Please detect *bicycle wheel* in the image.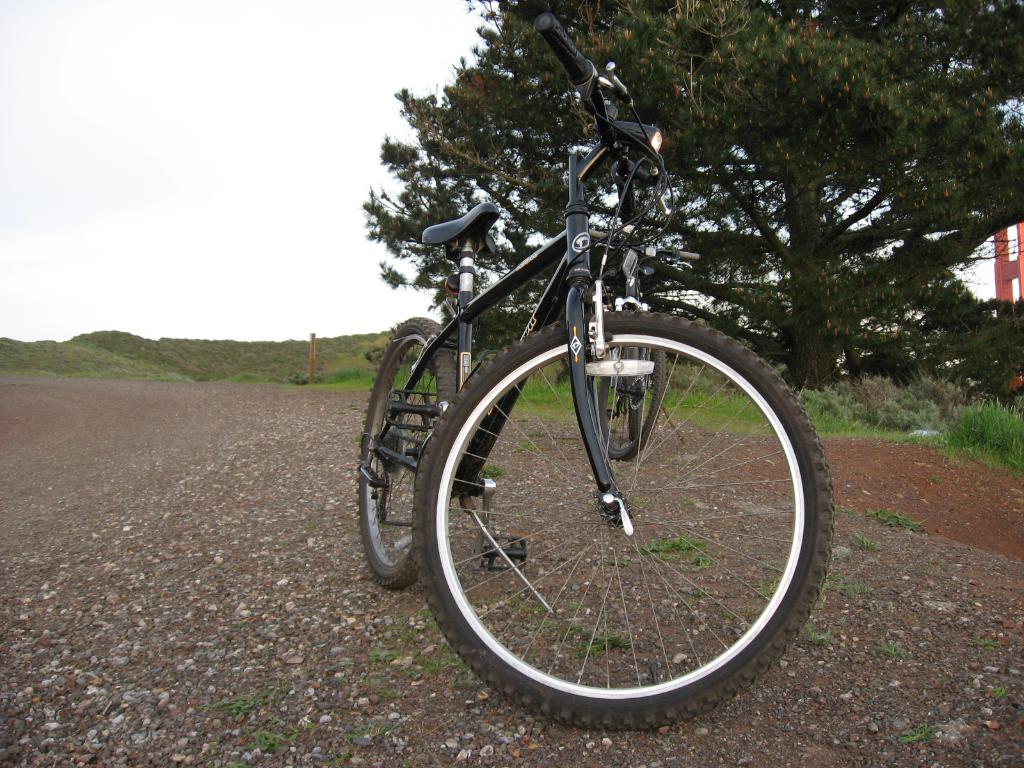
(left=404, top=307, right=804, bottom=708).
